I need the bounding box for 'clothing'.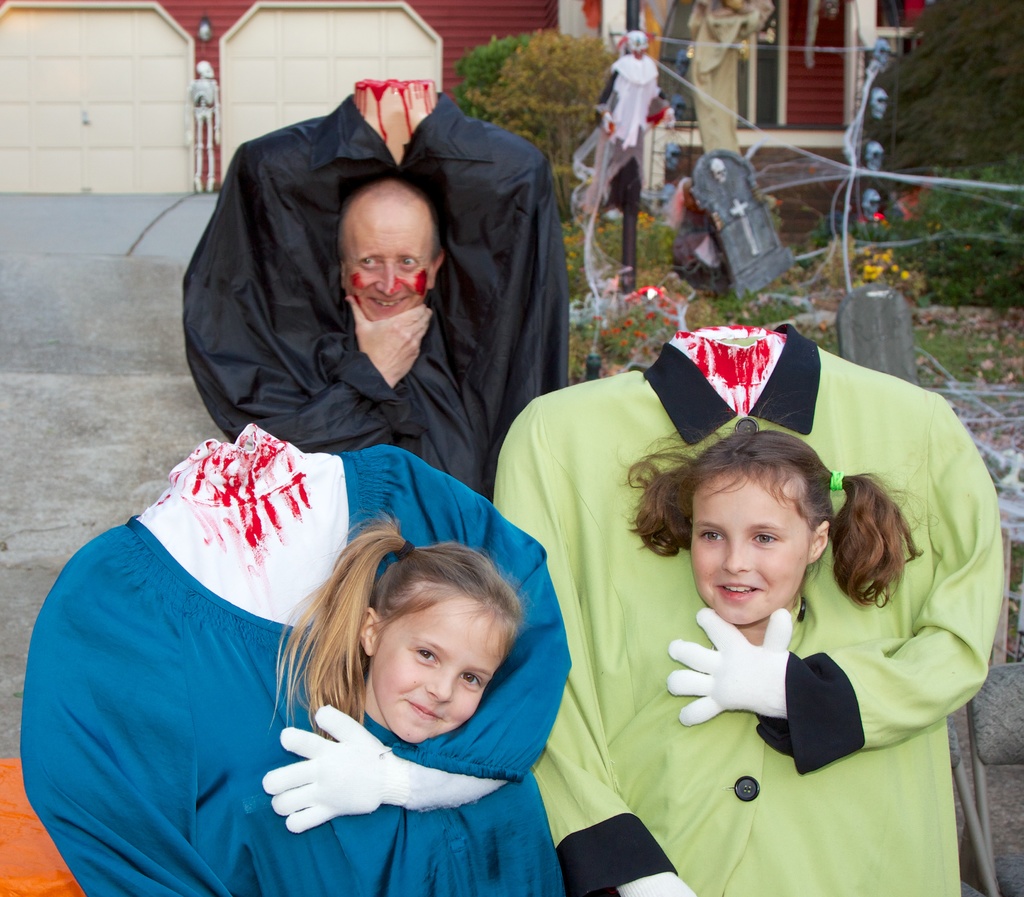
Here it is: 492 341 1013 896.
